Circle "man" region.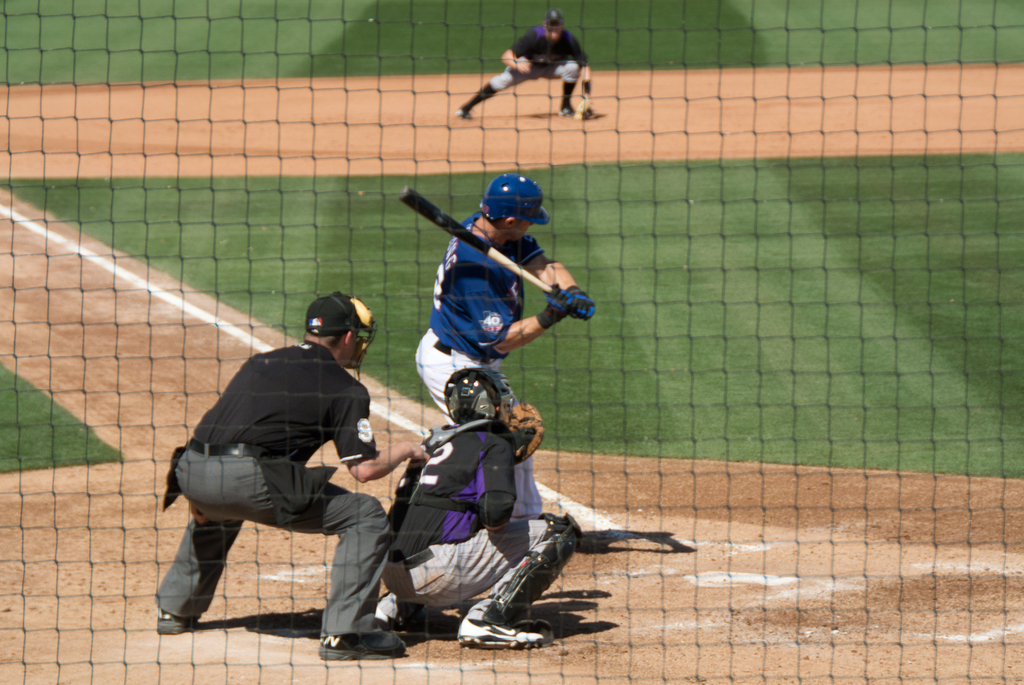
Region: (374, 366, 583, 652).
